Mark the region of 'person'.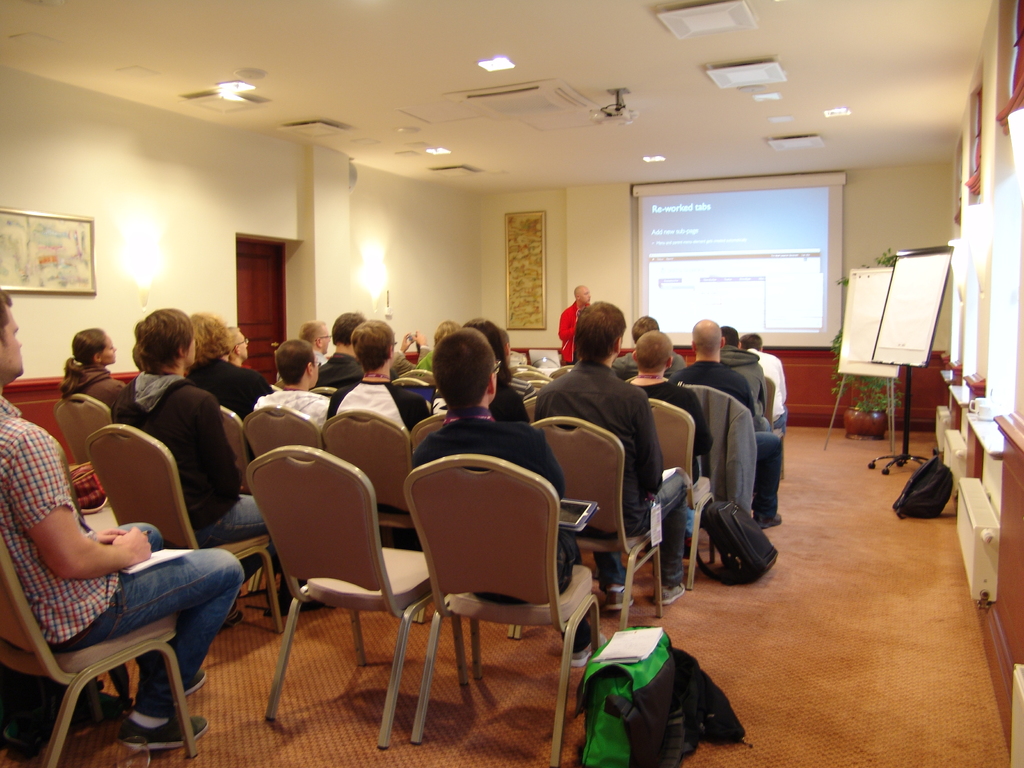
Region: 310,308,368,400.
